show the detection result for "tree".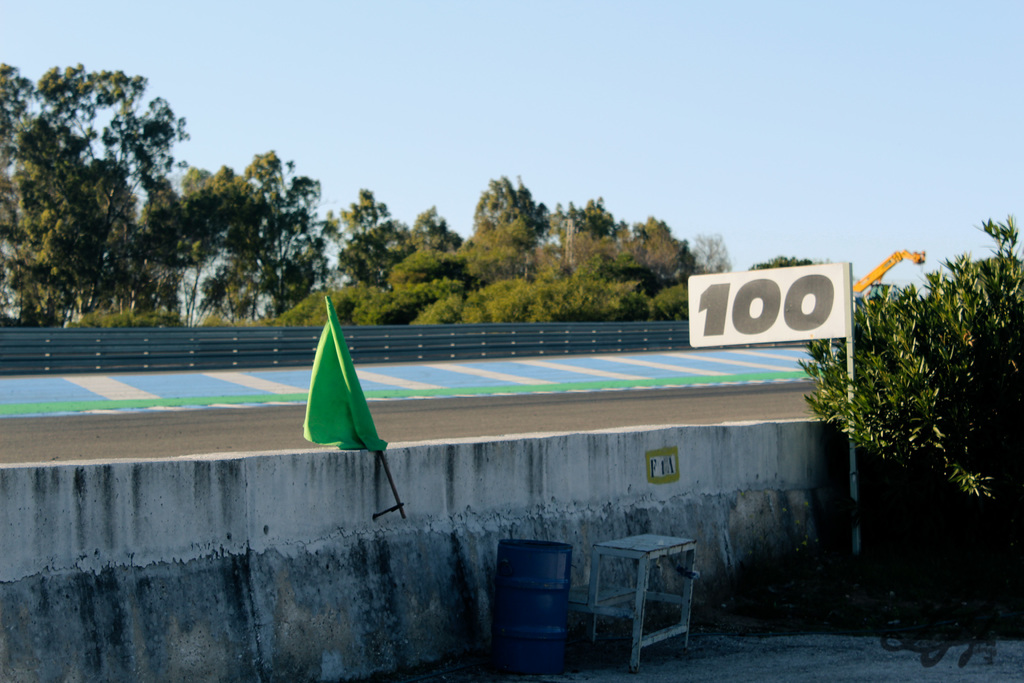
(left=10, top=39, right=205, bottom=342).
